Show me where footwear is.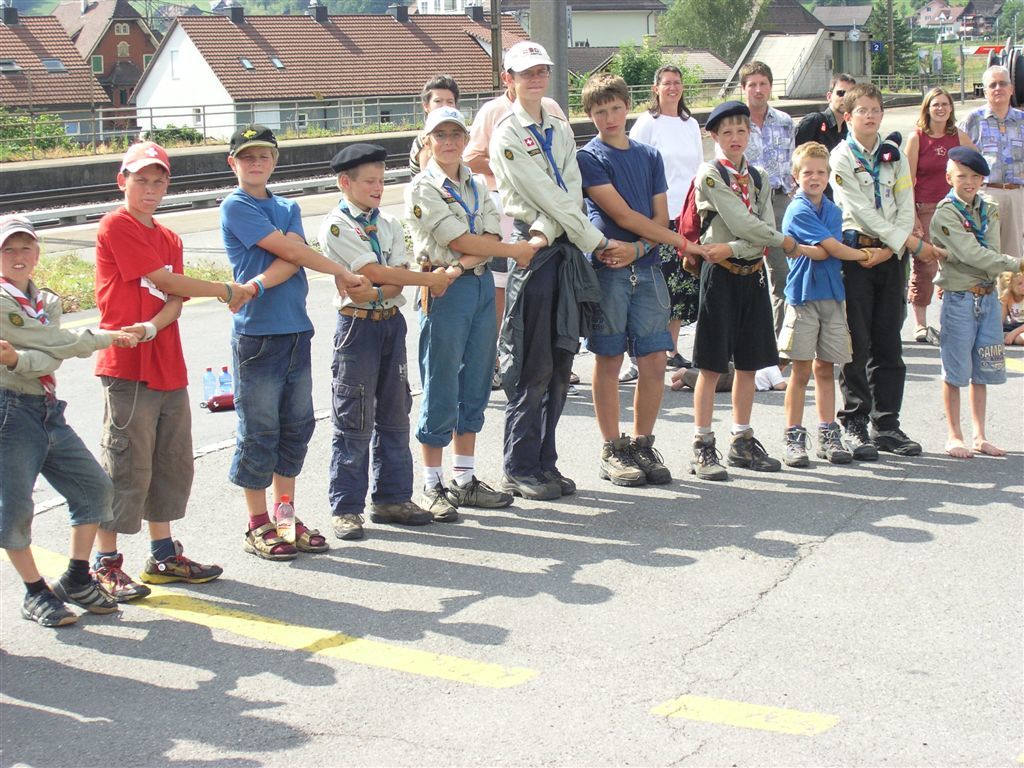
footwear is at locate(864, 423, 928, 457).
